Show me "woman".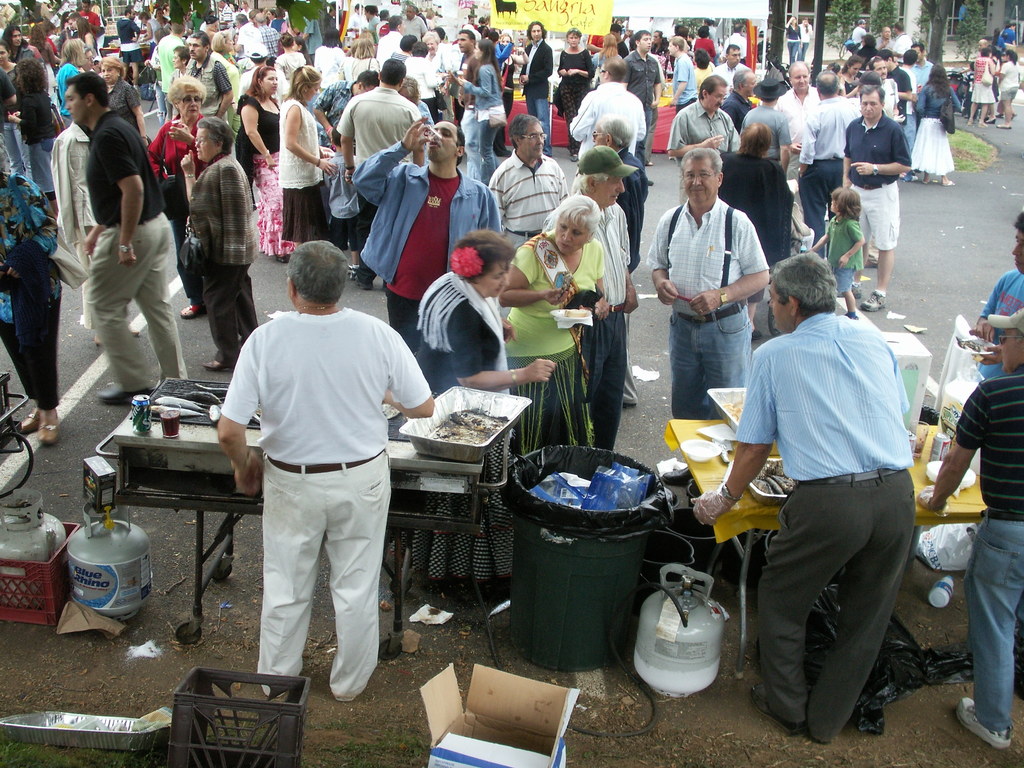
"woman" is here: [838, 56, 862, 95].
